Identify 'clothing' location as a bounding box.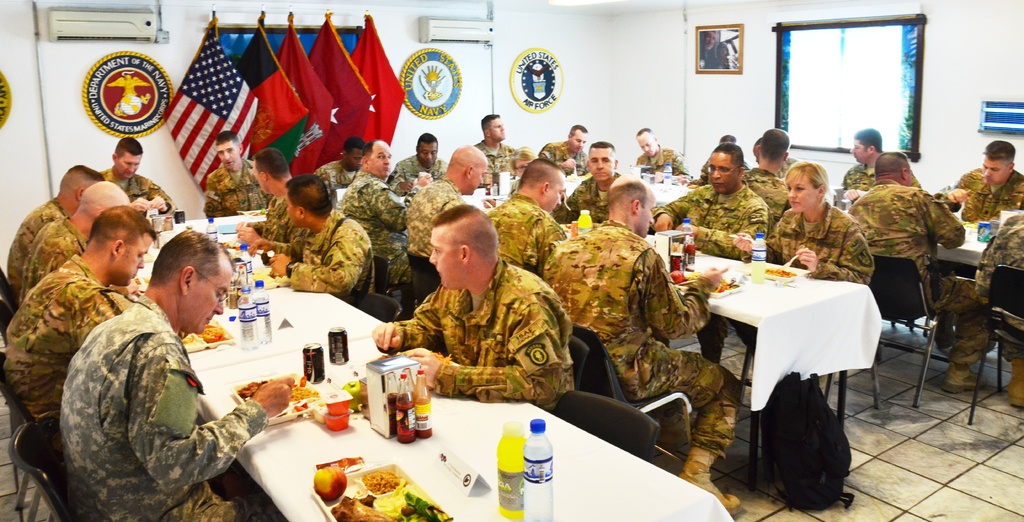
(637, 144, 689, 175).
